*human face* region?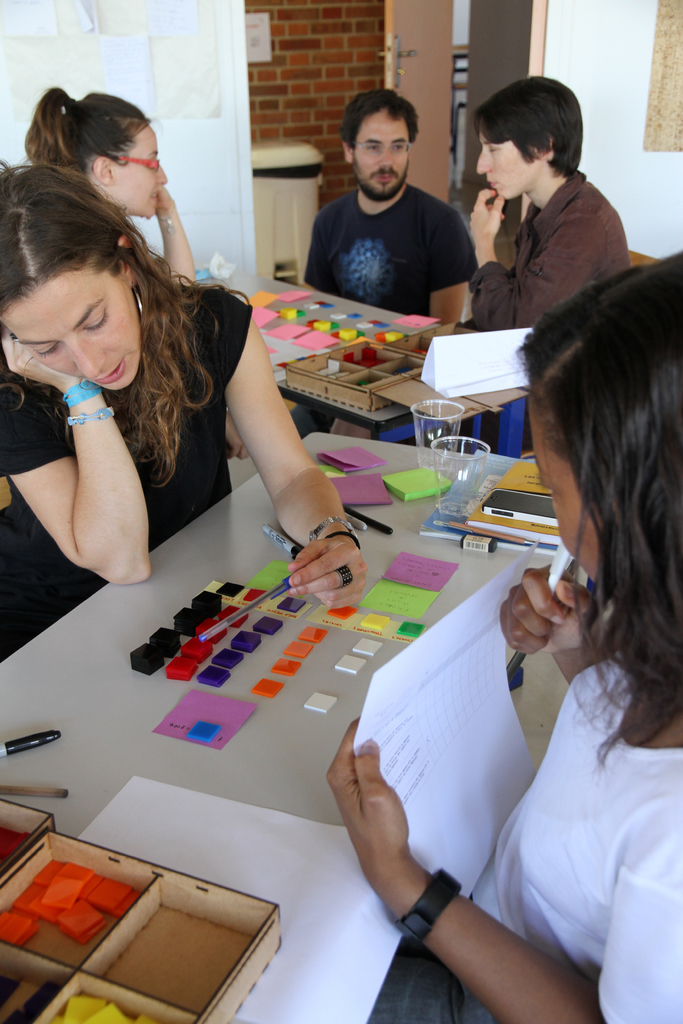
Rect(527, 395, 598, 589)
